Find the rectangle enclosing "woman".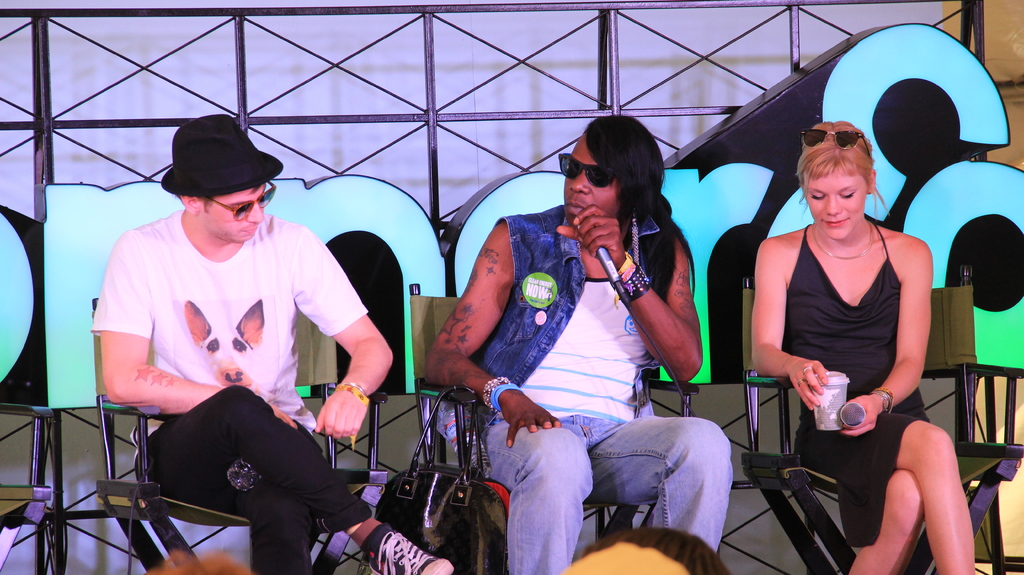
[x1=766, y1=101, x2=948, y2=574].
